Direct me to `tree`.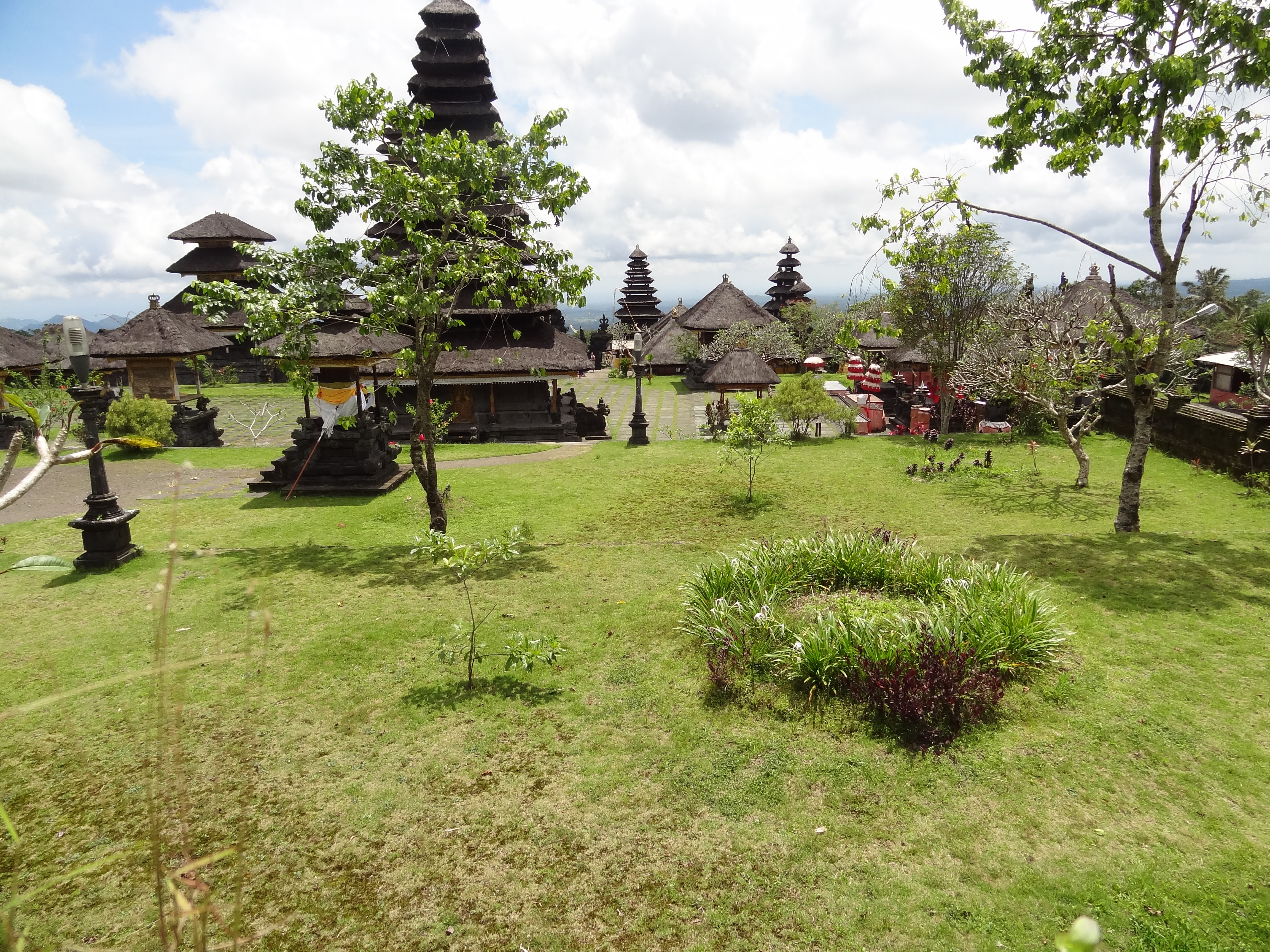
Direction: <region>267, 21, 343, 152</region>.
